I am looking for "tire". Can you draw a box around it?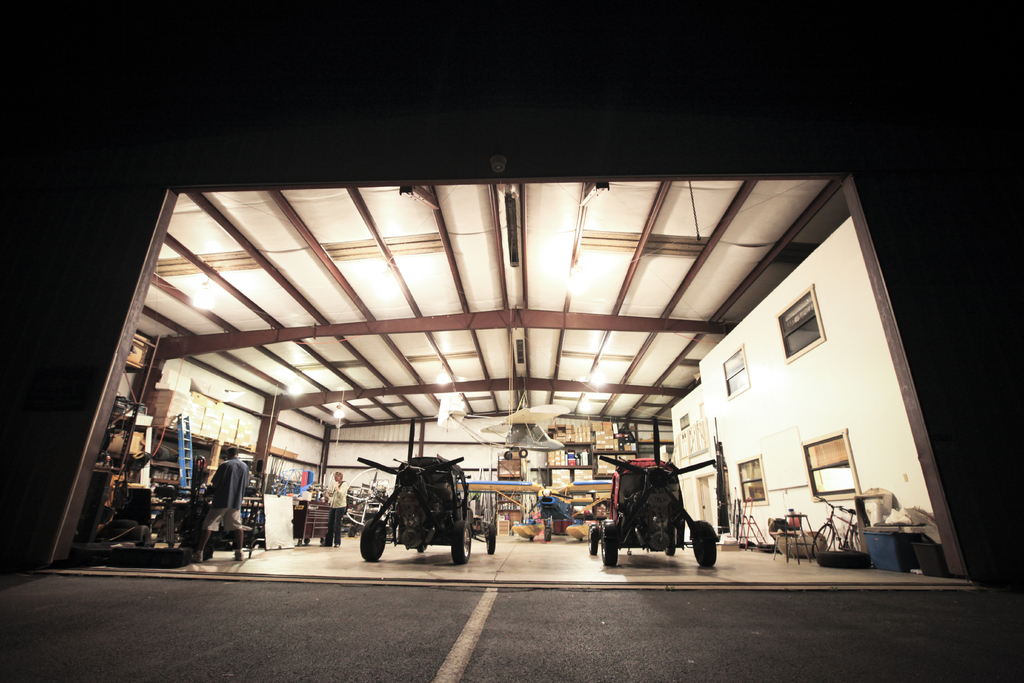
Sure, the bounding box is (x1=586, y1=528, x2=601, y2=557).
